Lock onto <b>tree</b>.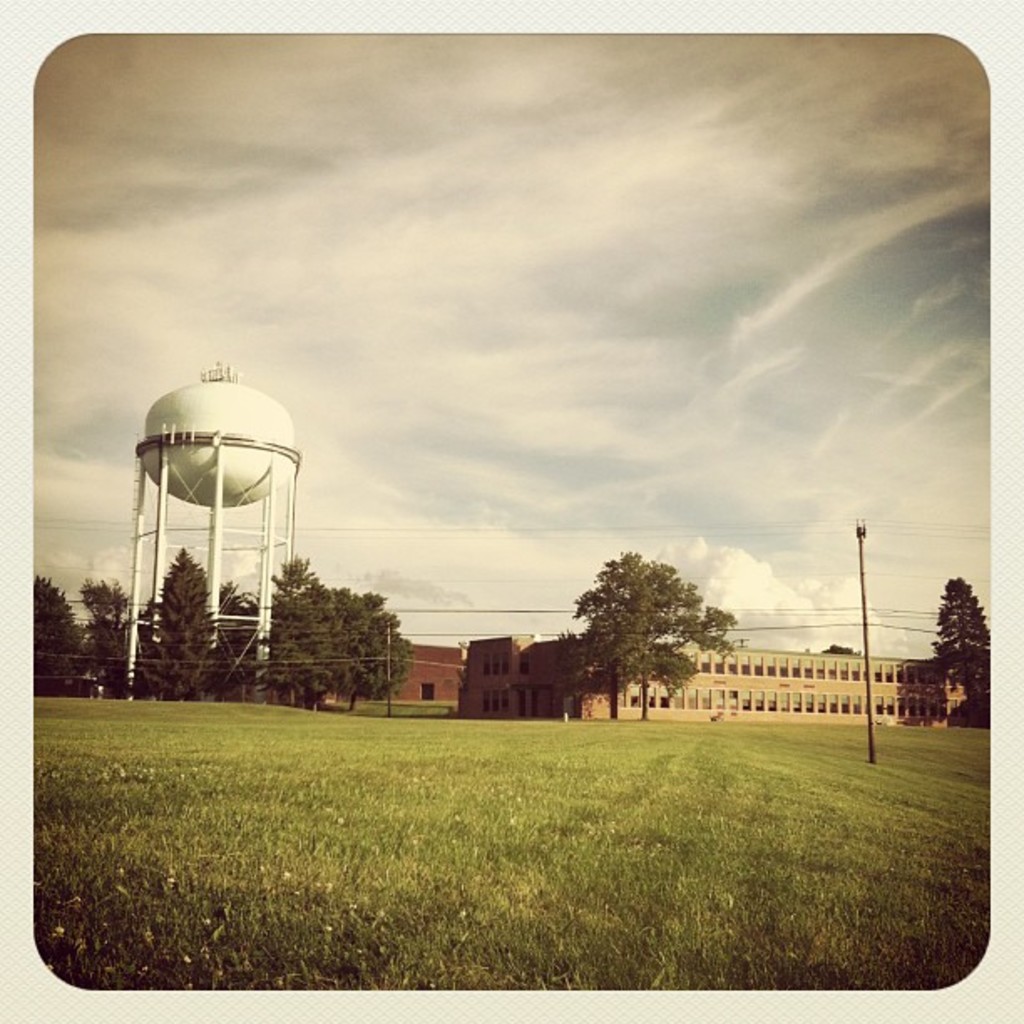
Locked: x1=924 y1=579 x2=999 y2=719.
